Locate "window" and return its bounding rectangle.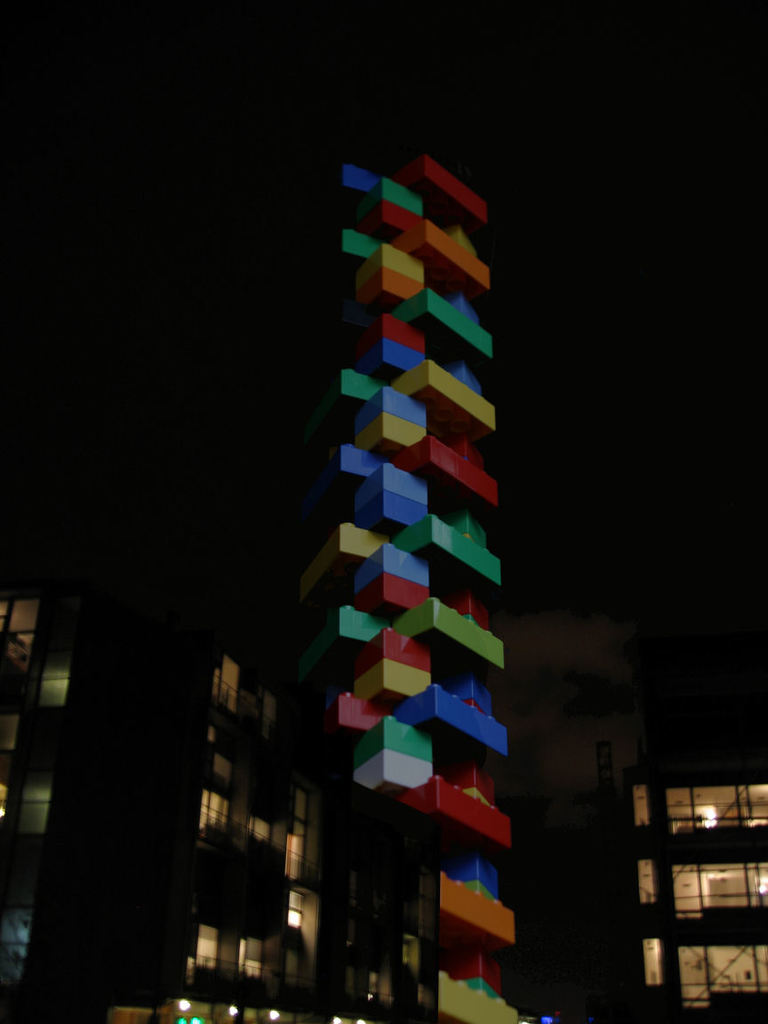
{"left": 672, "top": 777, "right": 767, "bottom": 841}.
